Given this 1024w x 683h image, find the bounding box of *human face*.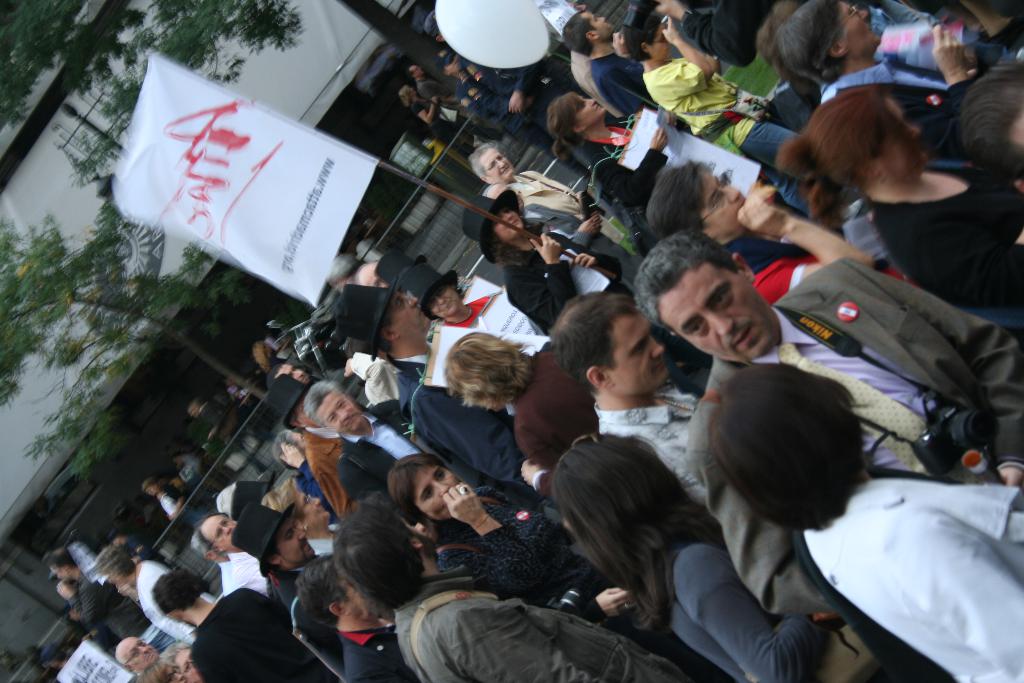
x1=412 y1=63 x2=426 y2=81.
